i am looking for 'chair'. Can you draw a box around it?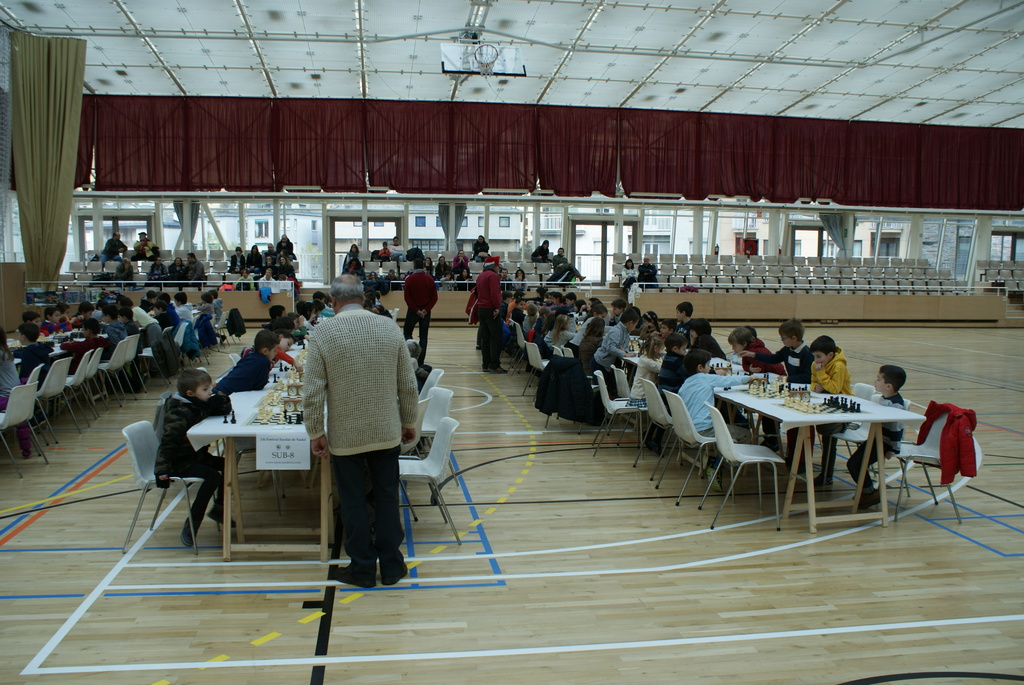
Sure, the bounding box is 367:422:463:544.
